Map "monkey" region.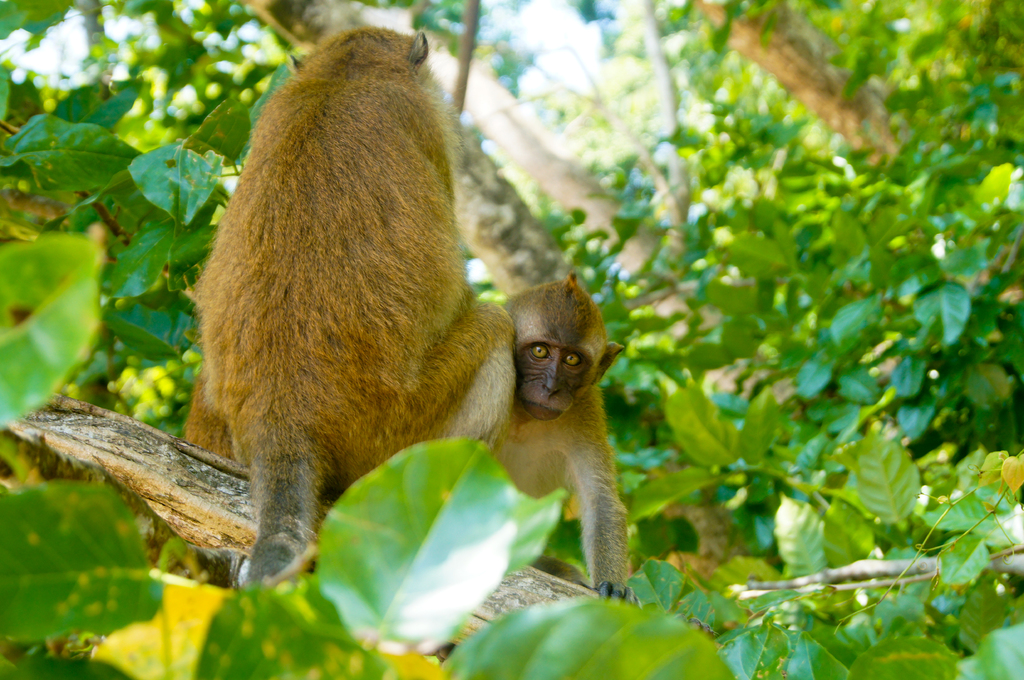
Mapped to box=[189, 26, 516, 586].
